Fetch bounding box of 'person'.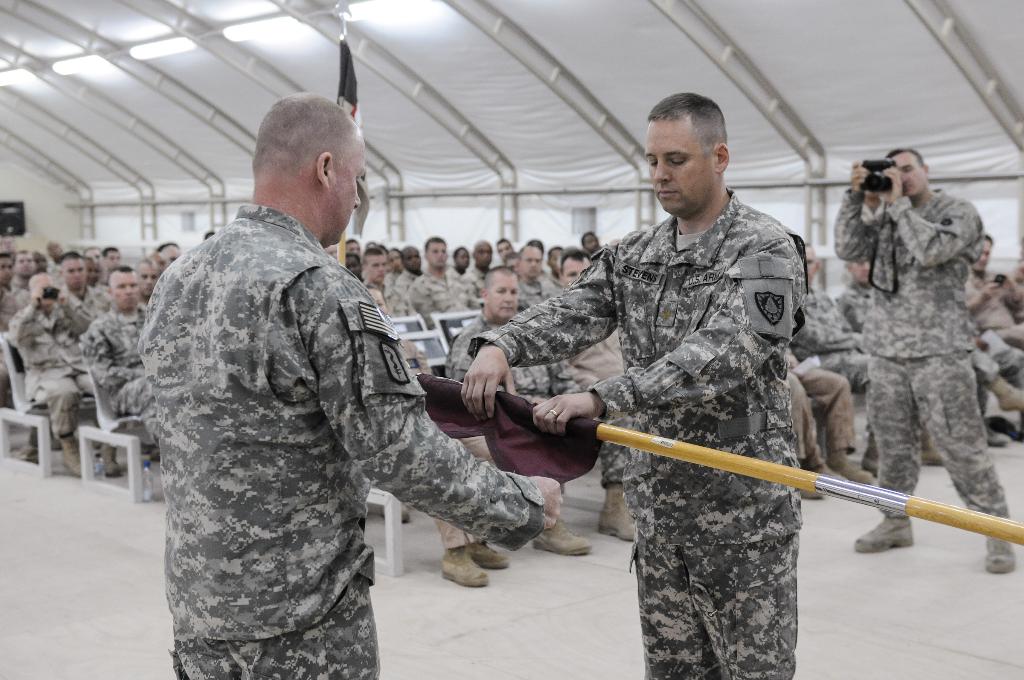
Bbox: box(55, 252, 114, 333).
